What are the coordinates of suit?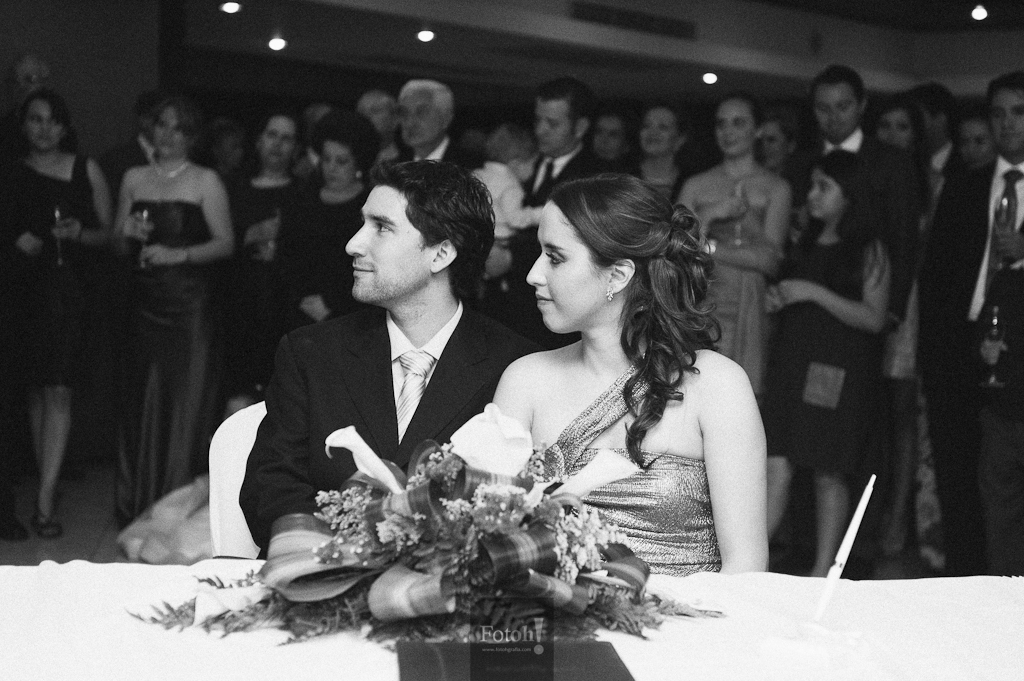
(394,138,489,179).
